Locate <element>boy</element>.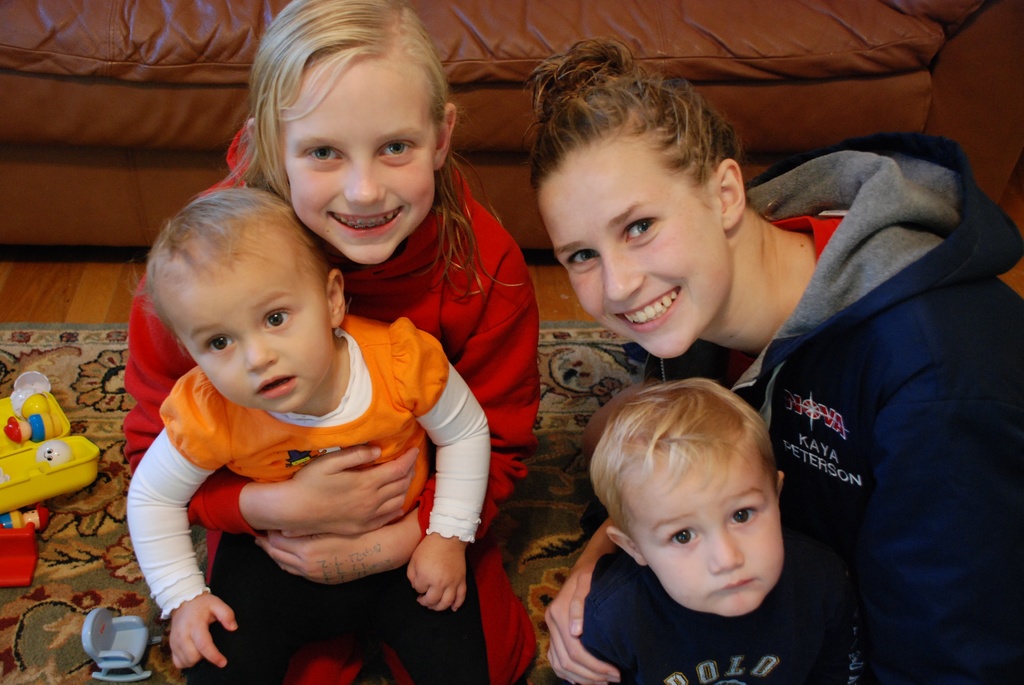
Bounding box: (left=577, top=380, right=851, bottom=684).
